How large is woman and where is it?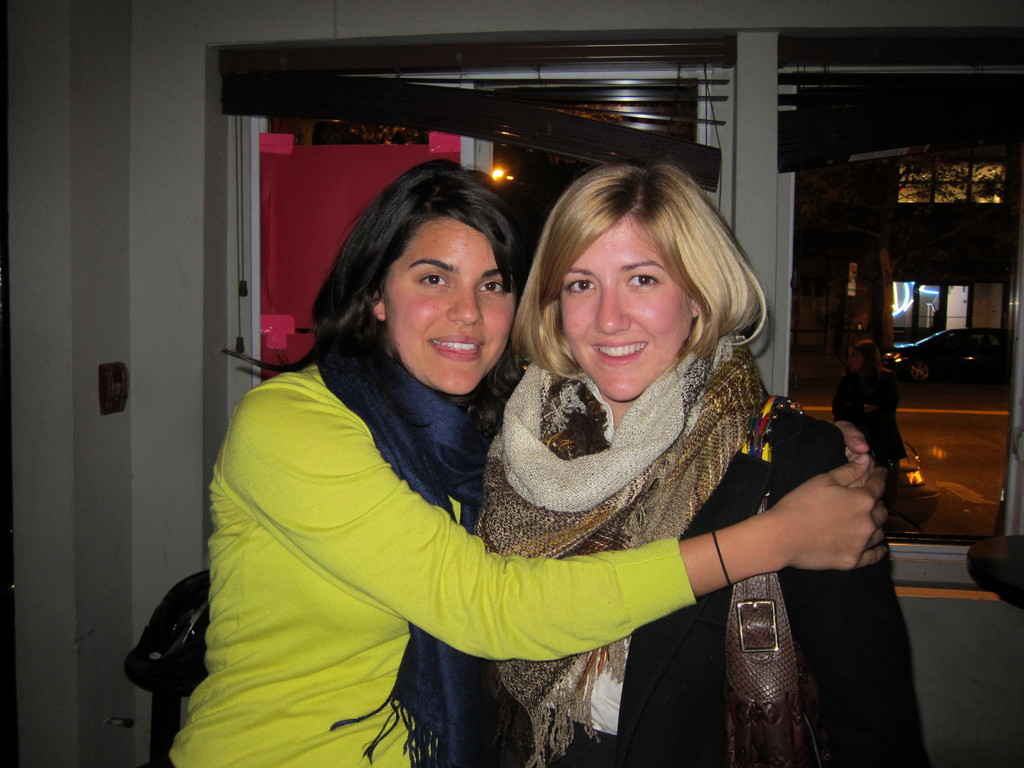
Bounding box: locate(479, 164, 945, 767).
